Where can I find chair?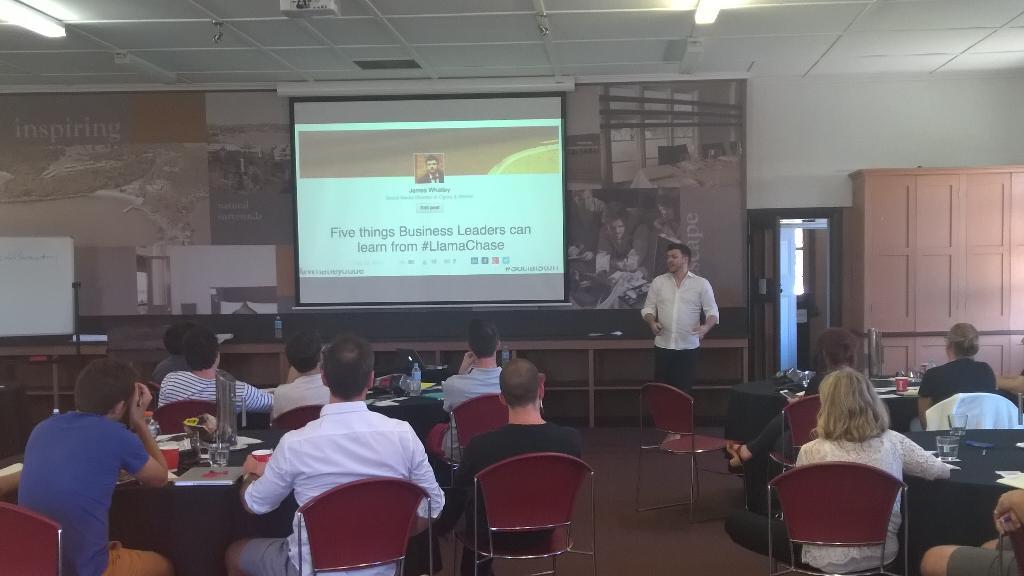
You can find it at x1=635 y1=382 x2=750 y2=525.
